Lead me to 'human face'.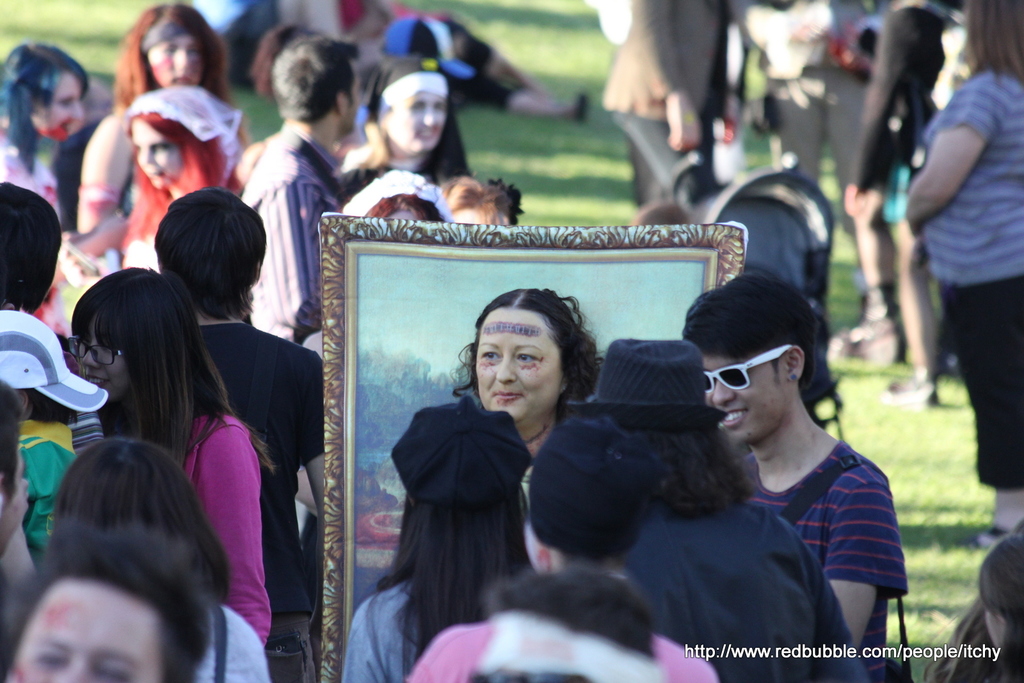
Lead to <bbox>33, 72, 79, 136</bbox>.
